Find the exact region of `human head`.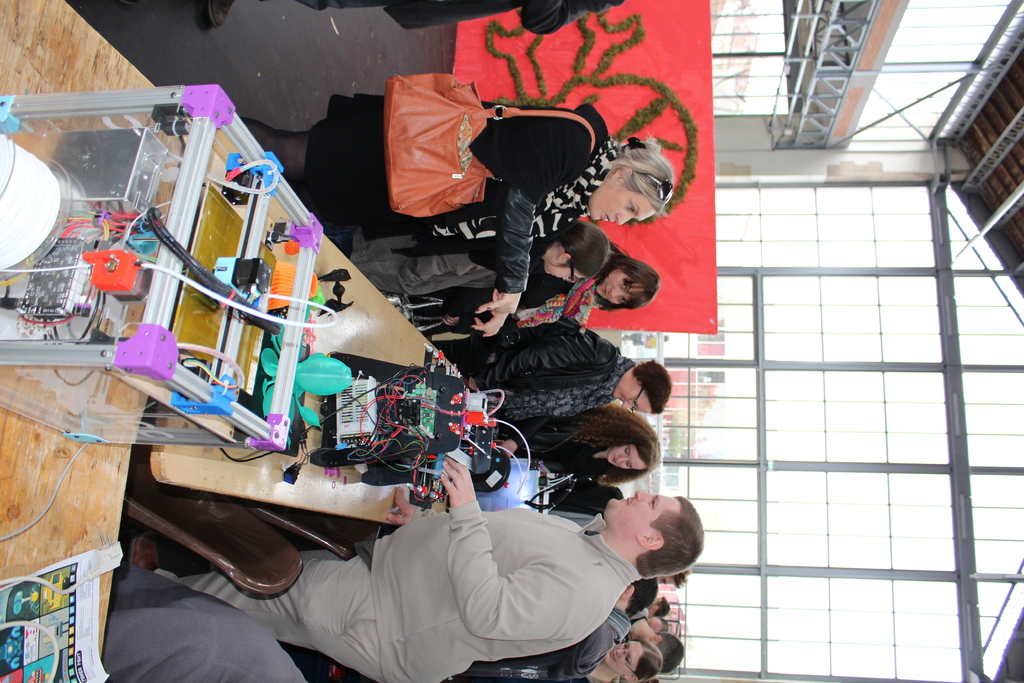
Exact region: 648,632,687,677.
